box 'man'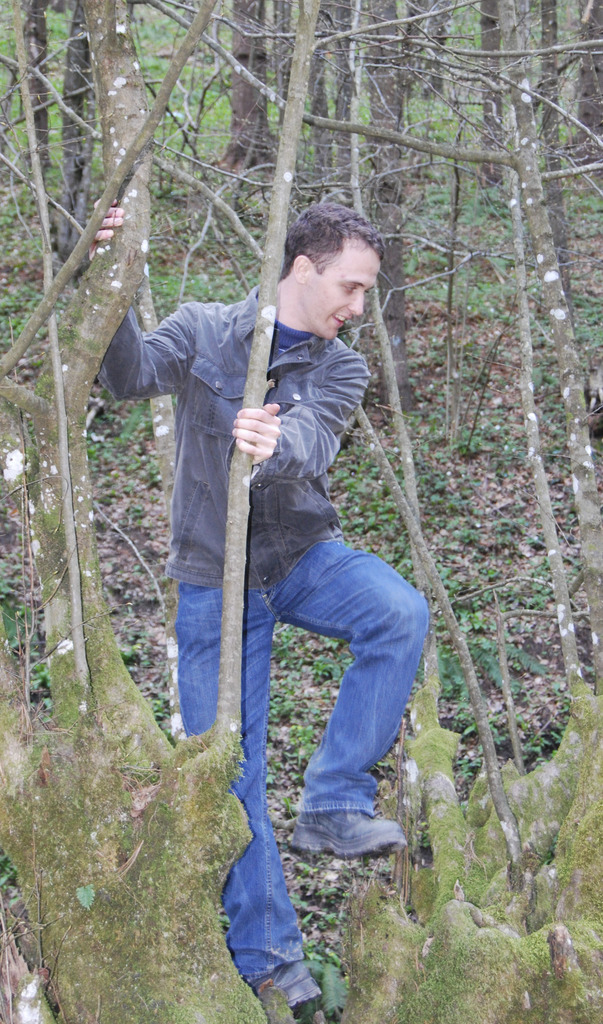
detection(108, 198, 442, 932)
